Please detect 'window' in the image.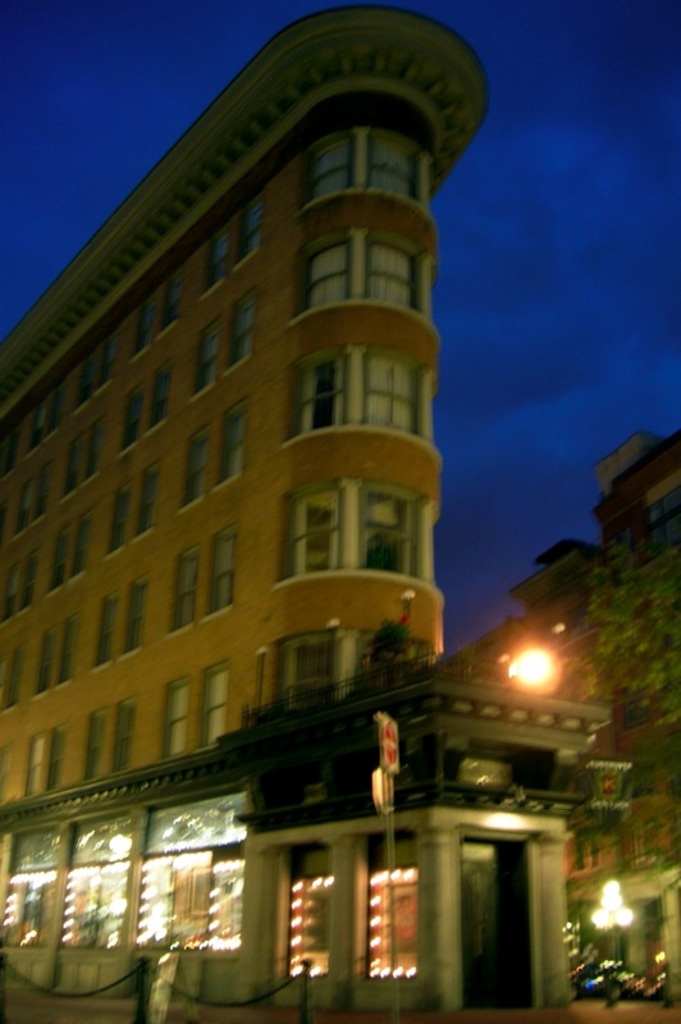
[x1=209, y1=520, x2=236, y2=612].
